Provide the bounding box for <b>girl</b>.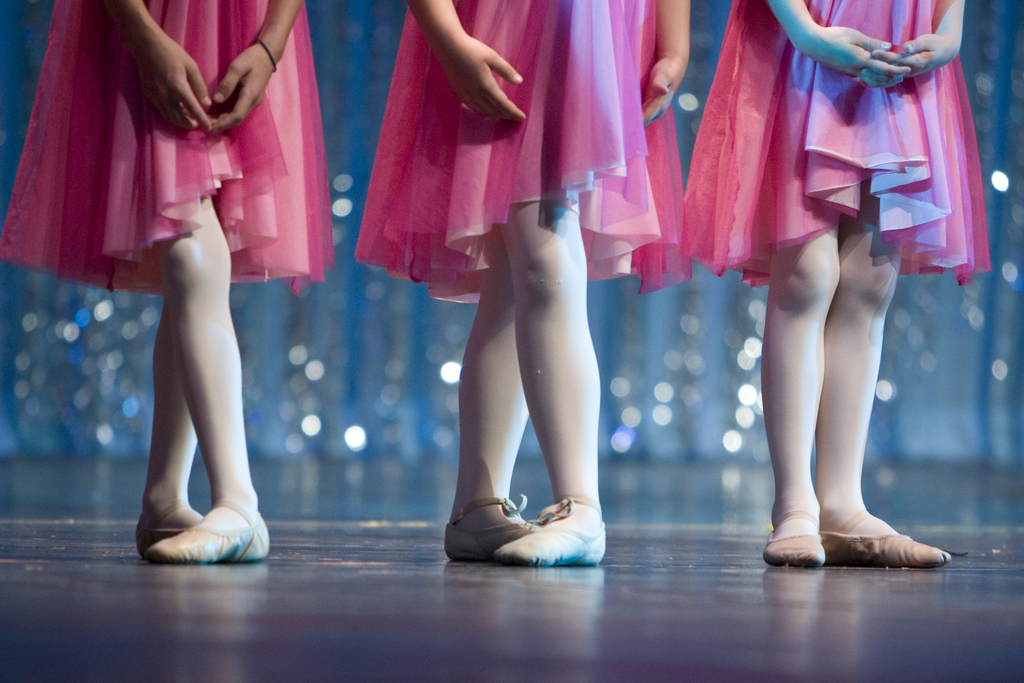
l=678, t=0, r=993, b=564.
